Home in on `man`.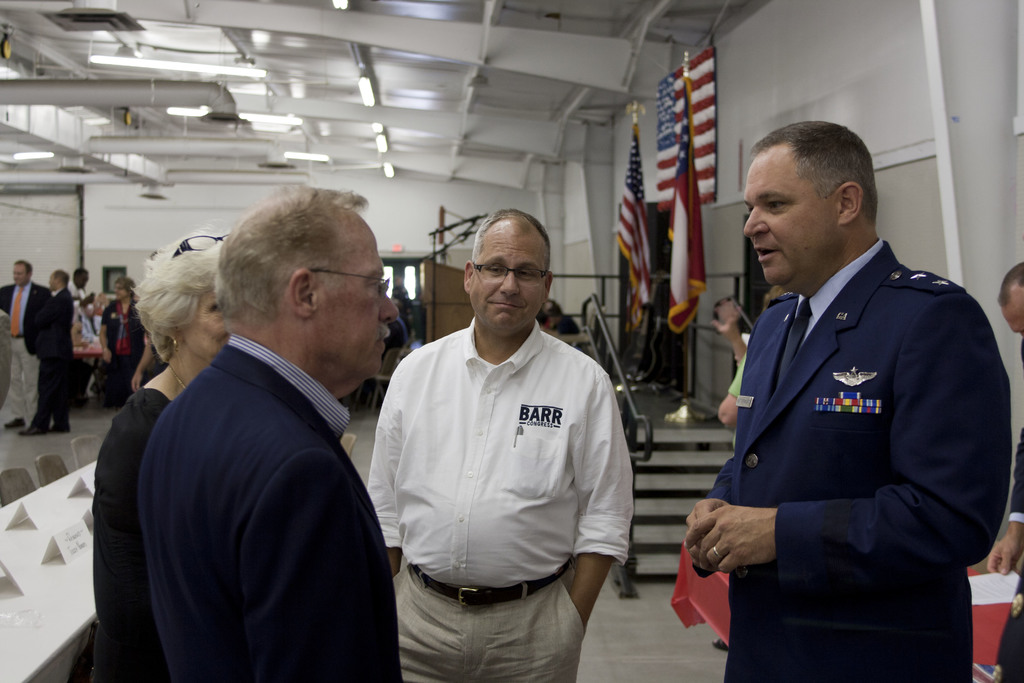
Homed in at (69, 265, 108, 337).
